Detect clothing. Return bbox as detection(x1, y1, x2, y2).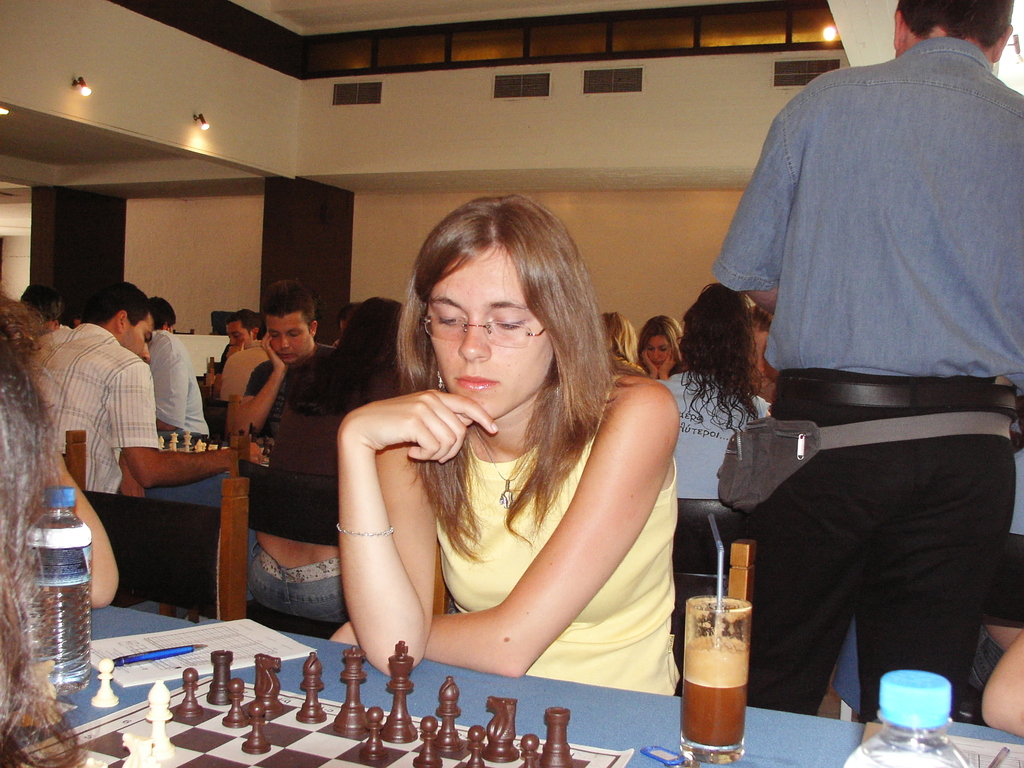
detection(250, 552, 350, 626).
